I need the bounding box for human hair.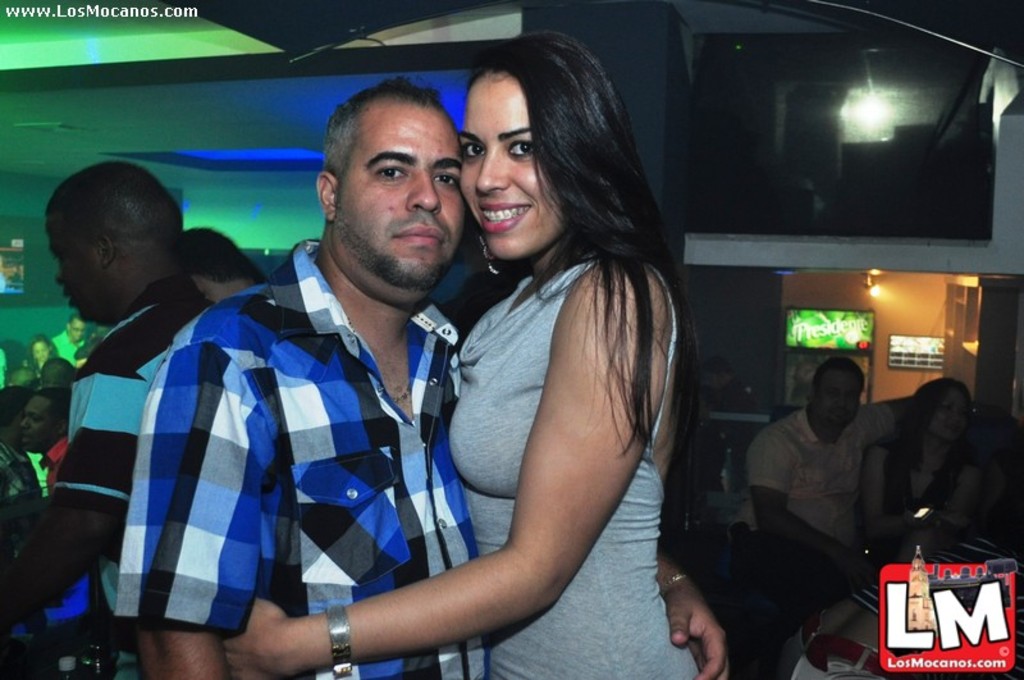
Here it is: left=45, top=159, right=188, bottom=254.
